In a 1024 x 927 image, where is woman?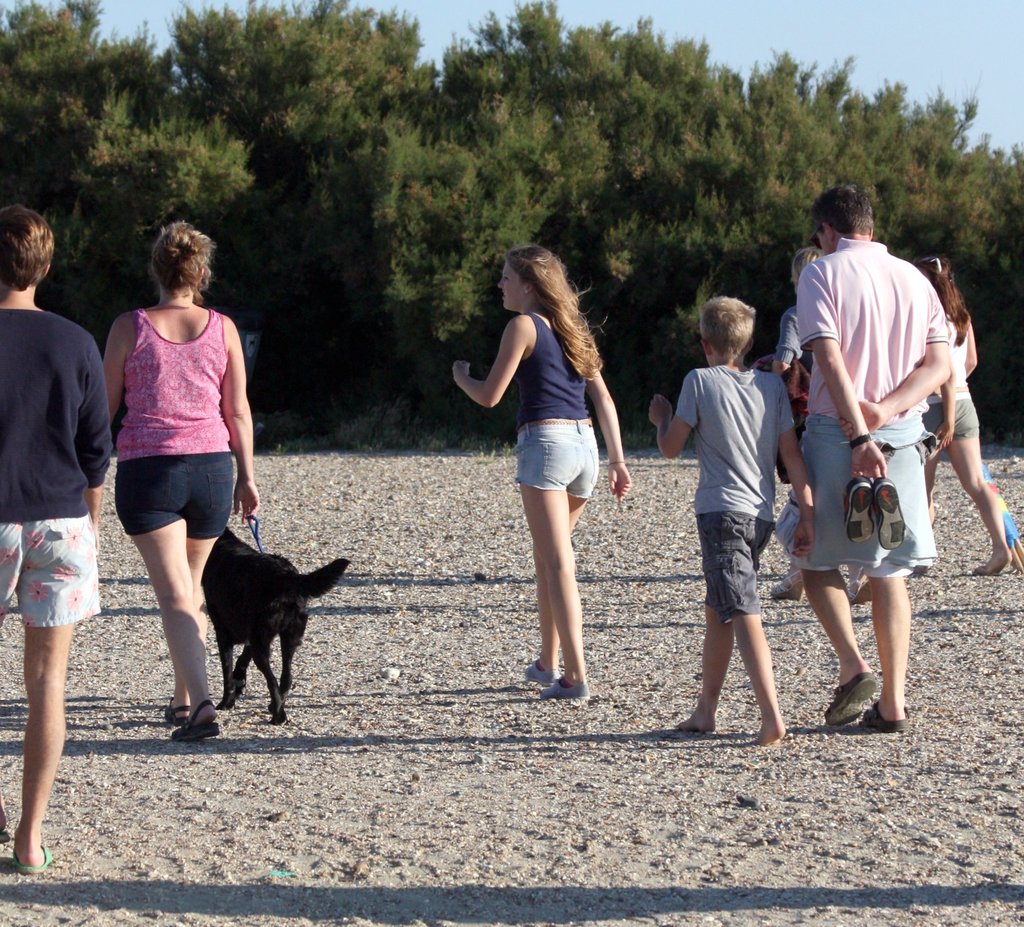
bbox(902, 255, 1007, 577).
